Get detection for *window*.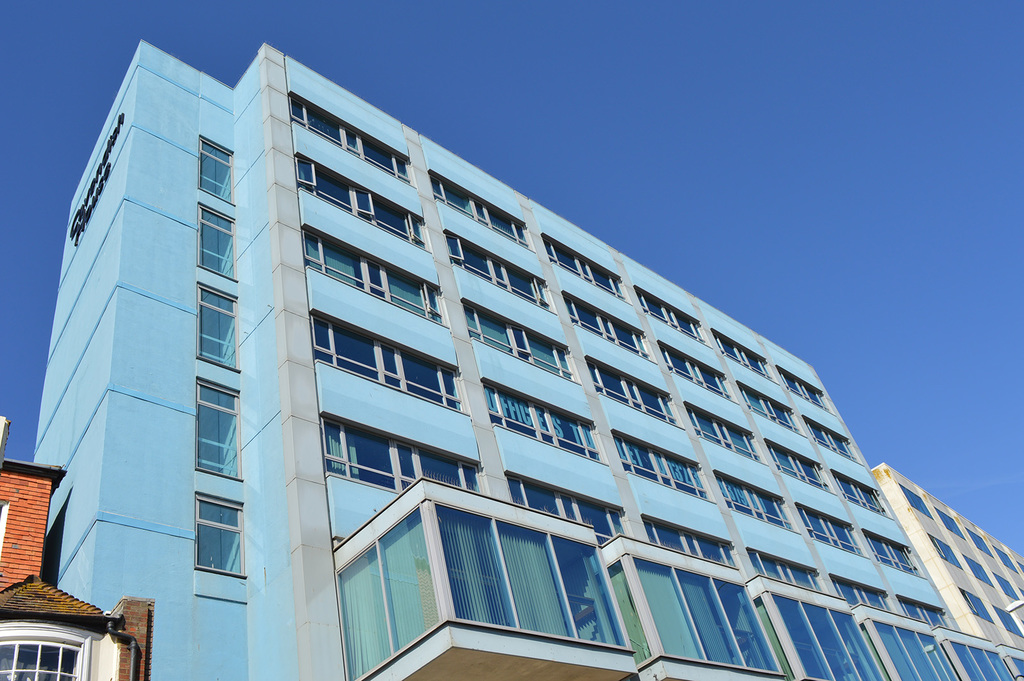
Detection: select_region(753, 587, 884, 680).
